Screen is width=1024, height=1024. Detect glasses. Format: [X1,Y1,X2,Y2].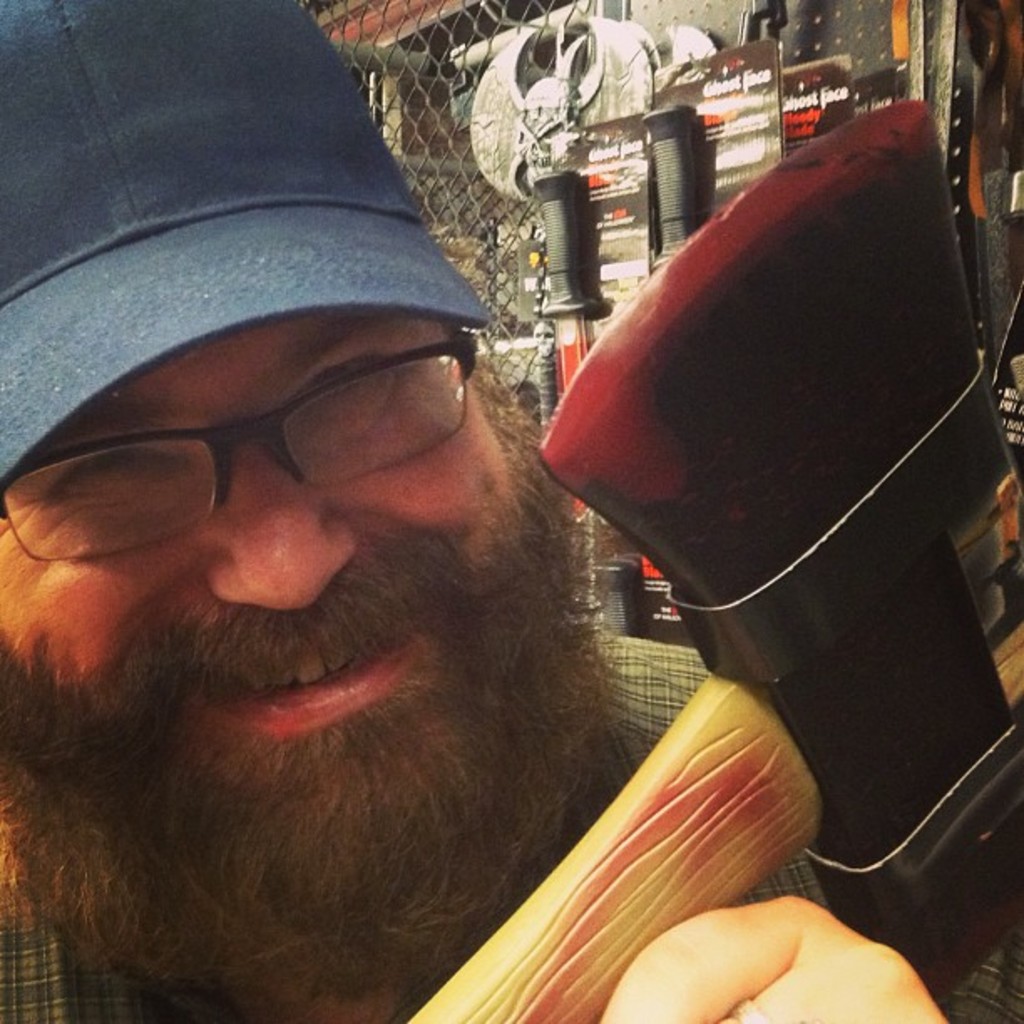
[40,333,525,540].
